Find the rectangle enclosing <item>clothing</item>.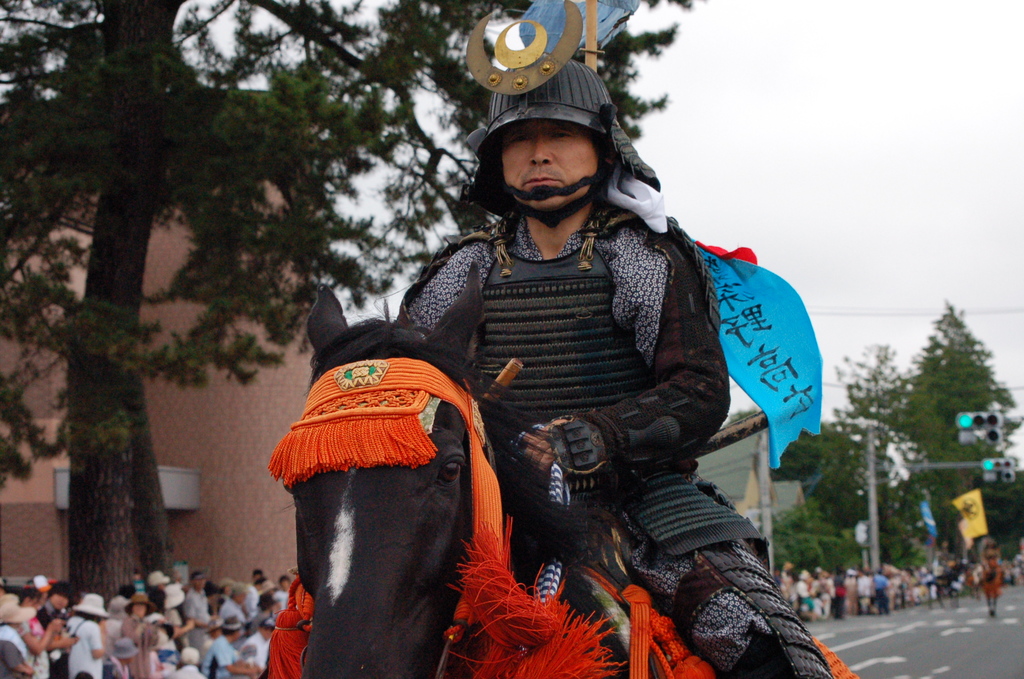
l=0, t=621, r=29, b=670.
